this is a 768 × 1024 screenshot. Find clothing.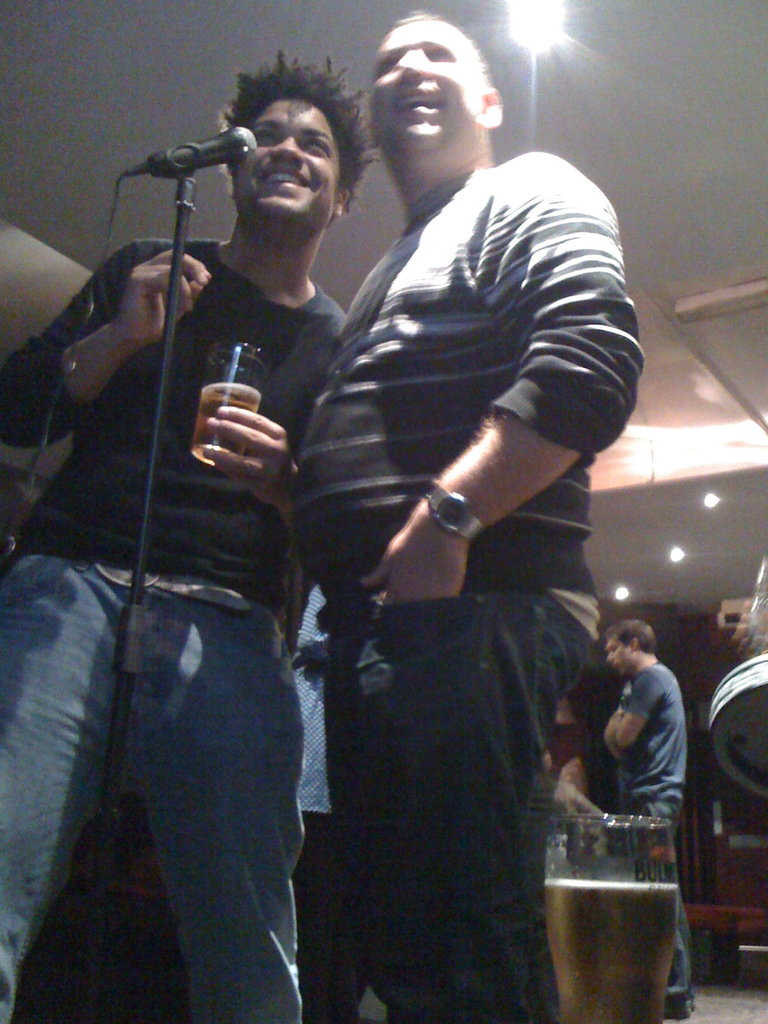
Bounding box: BBox(282, 581, 338, 1017).
